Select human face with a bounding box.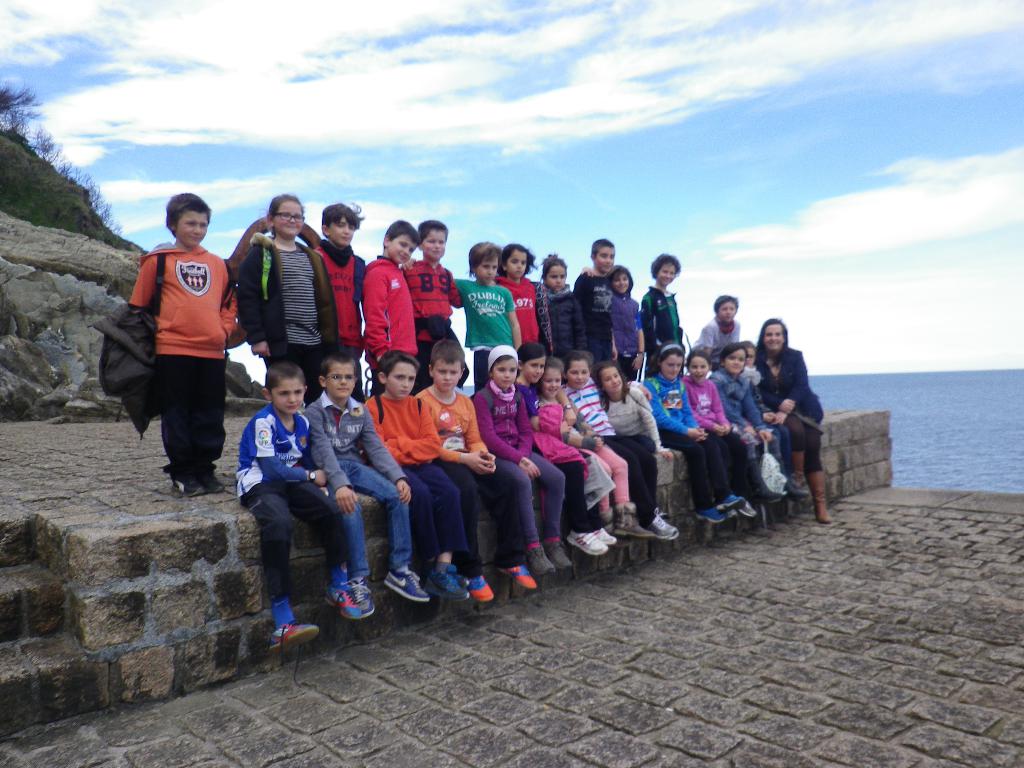
(595, 245, 615, 273).
